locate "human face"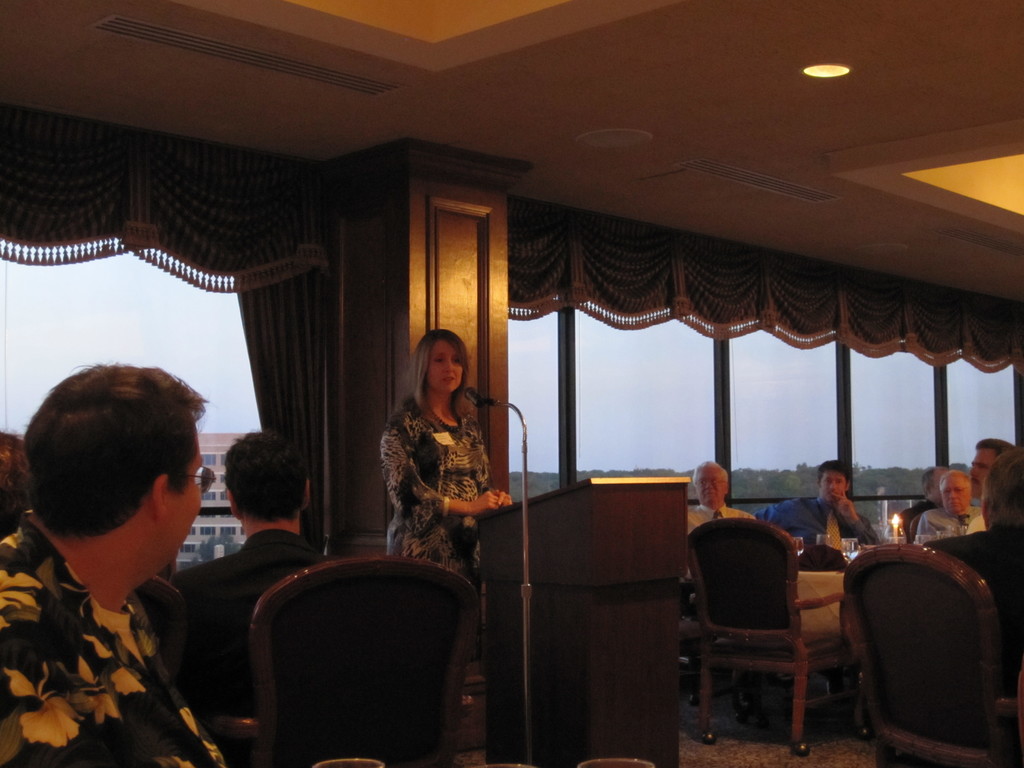
l=824, t=472, r=844, b=503
